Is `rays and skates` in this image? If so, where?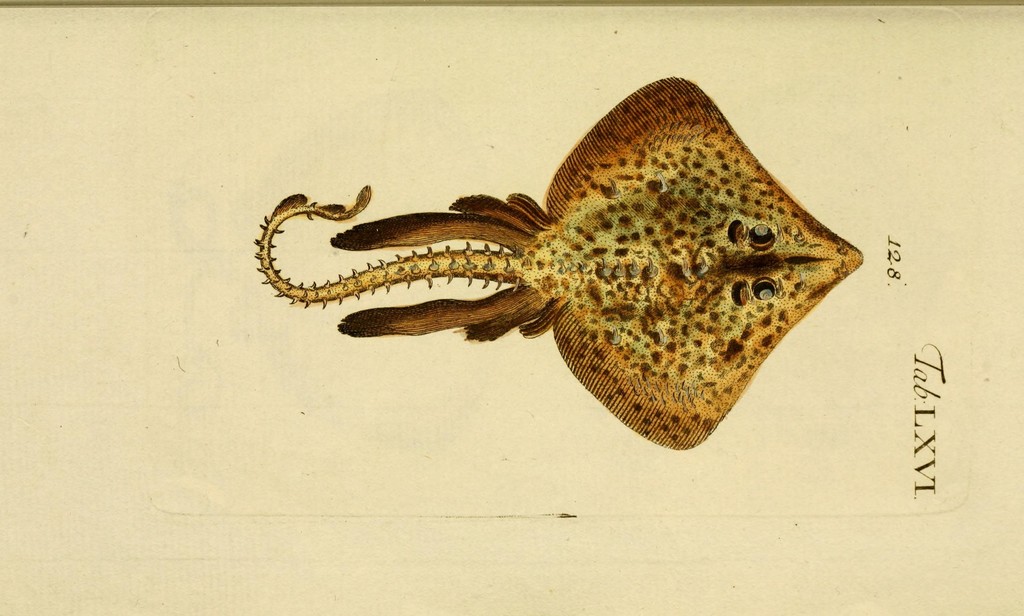
Yes, at rect(273, 80, 861, 452).
